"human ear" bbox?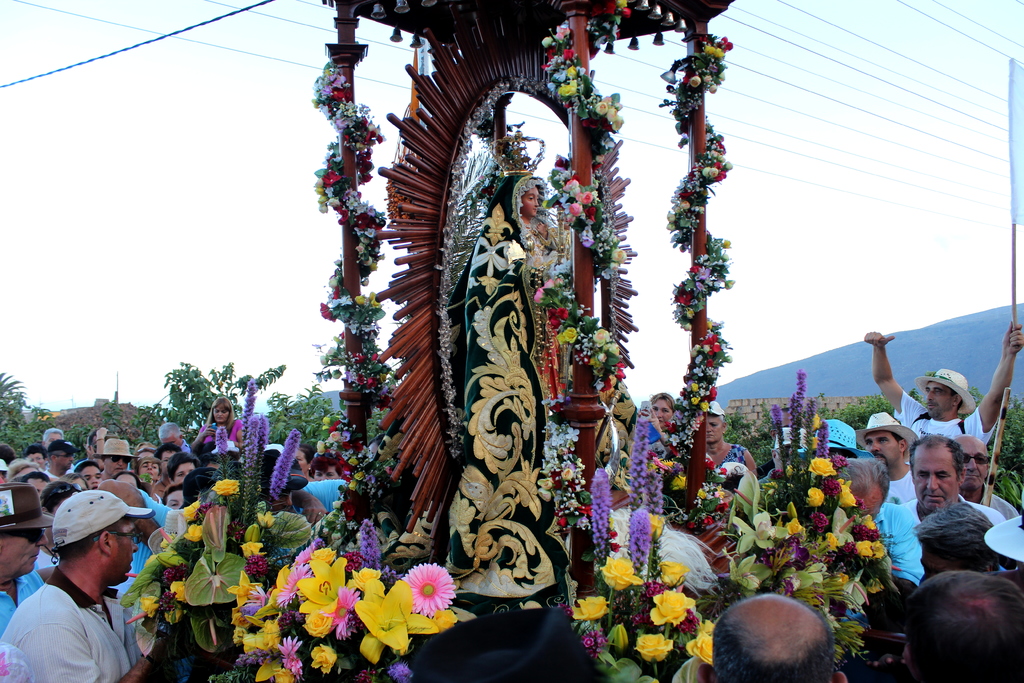
x1=698 y1=664 x2=712 y2=682
